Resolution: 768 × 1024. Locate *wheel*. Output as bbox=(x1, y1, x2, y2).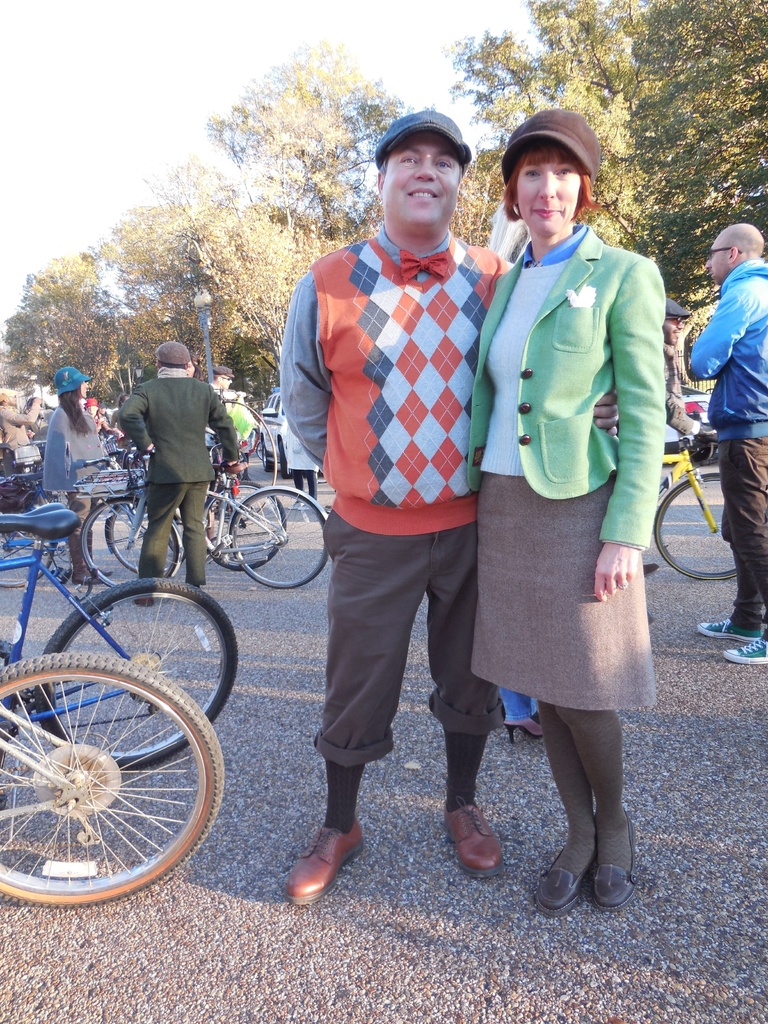
bbox=(252, 440, 262, 463).
